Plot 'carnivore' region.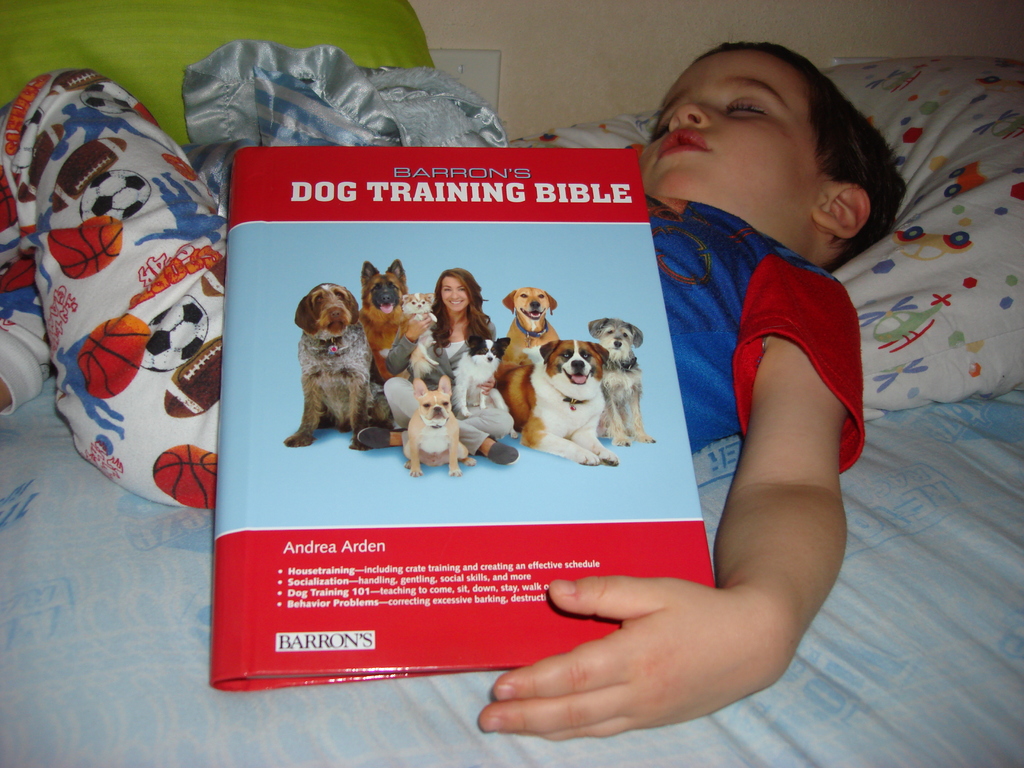
Plotted at region(584, 316, 669, 444).
